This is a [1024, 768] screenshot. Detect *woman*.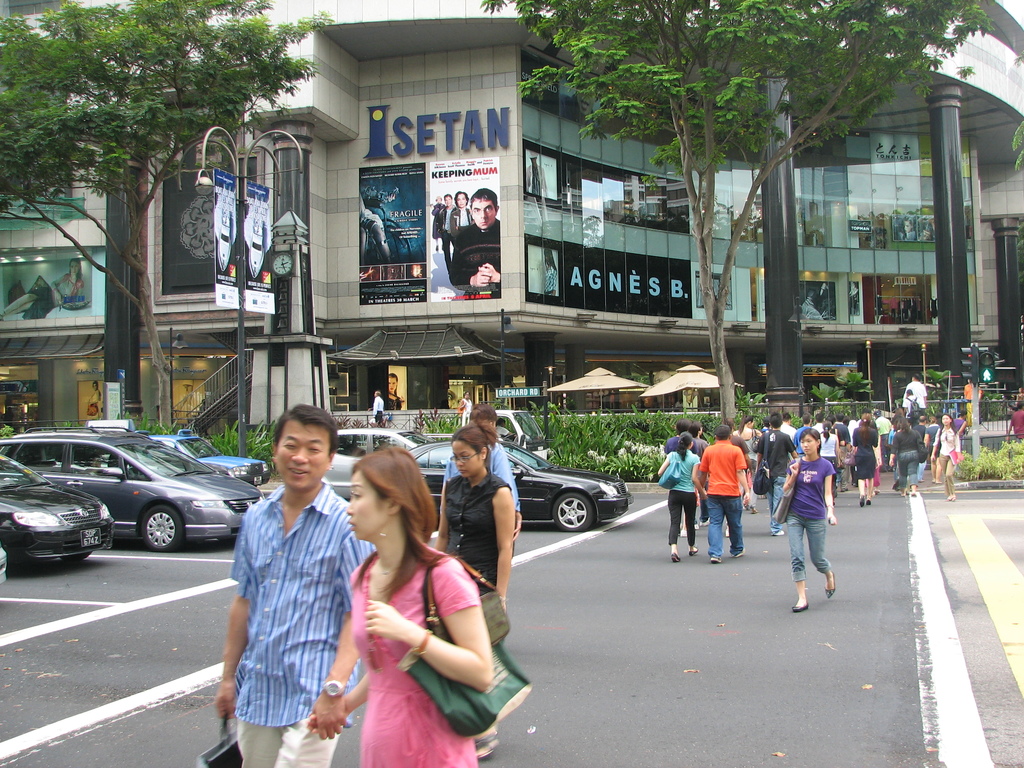
(386, 373, 401, 413).
